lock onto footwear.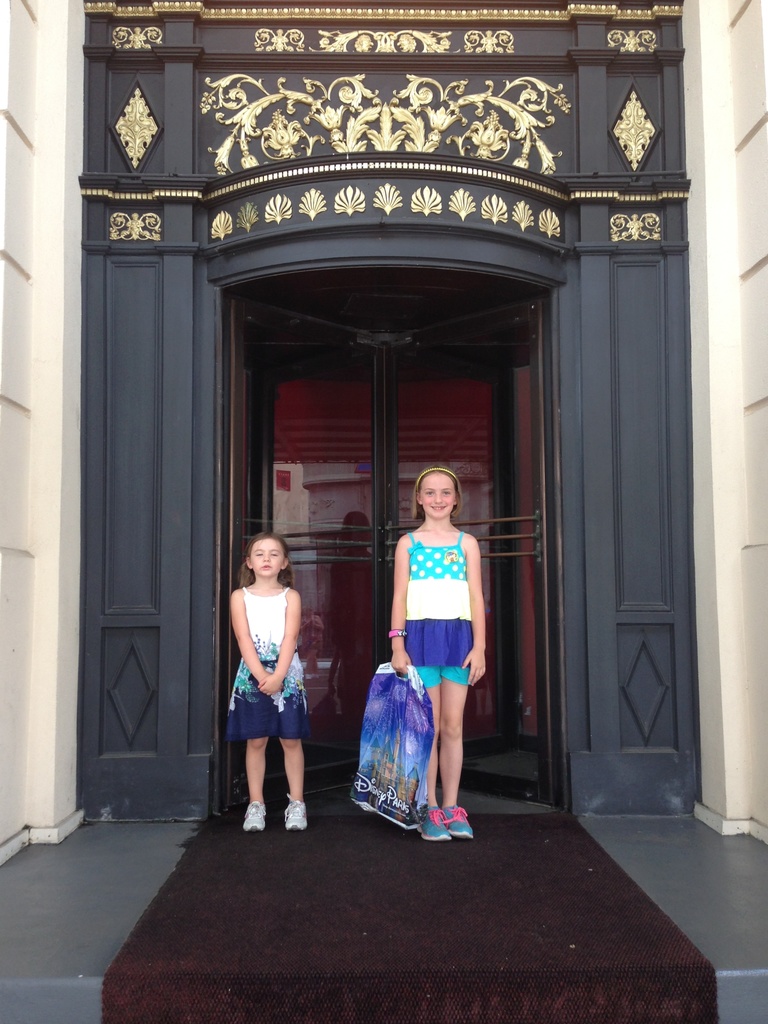
Locked: pyautogui.locateOnScreen(240, 796, 268, 835).
